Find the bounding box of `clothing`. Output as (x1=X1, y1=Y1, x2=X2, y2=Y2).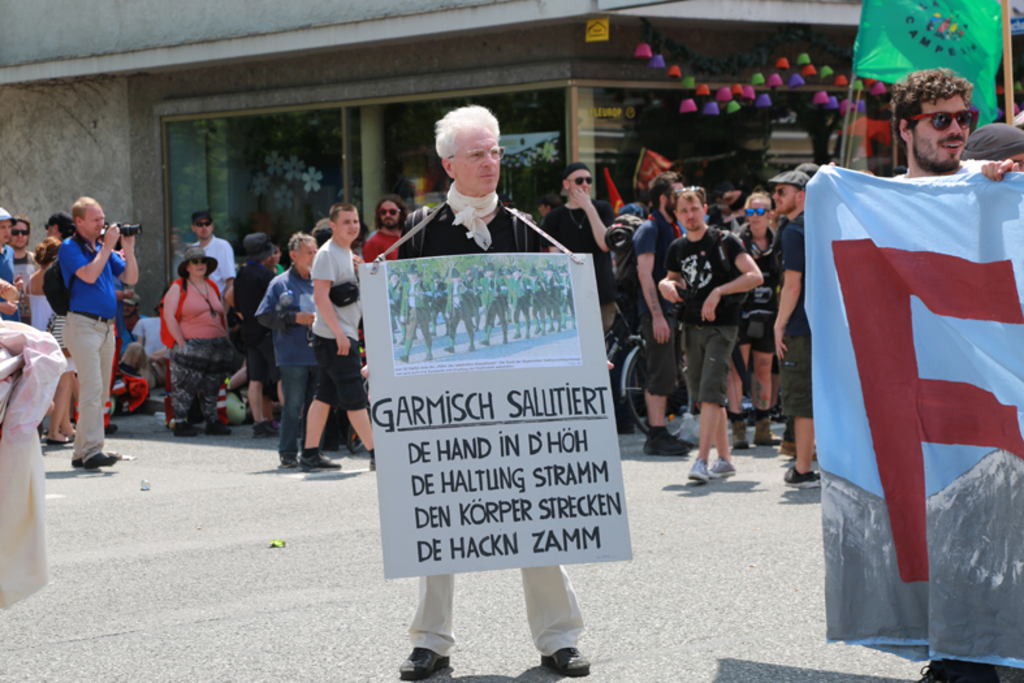
(x1=536, y1=202, x2=625, y2=353).
